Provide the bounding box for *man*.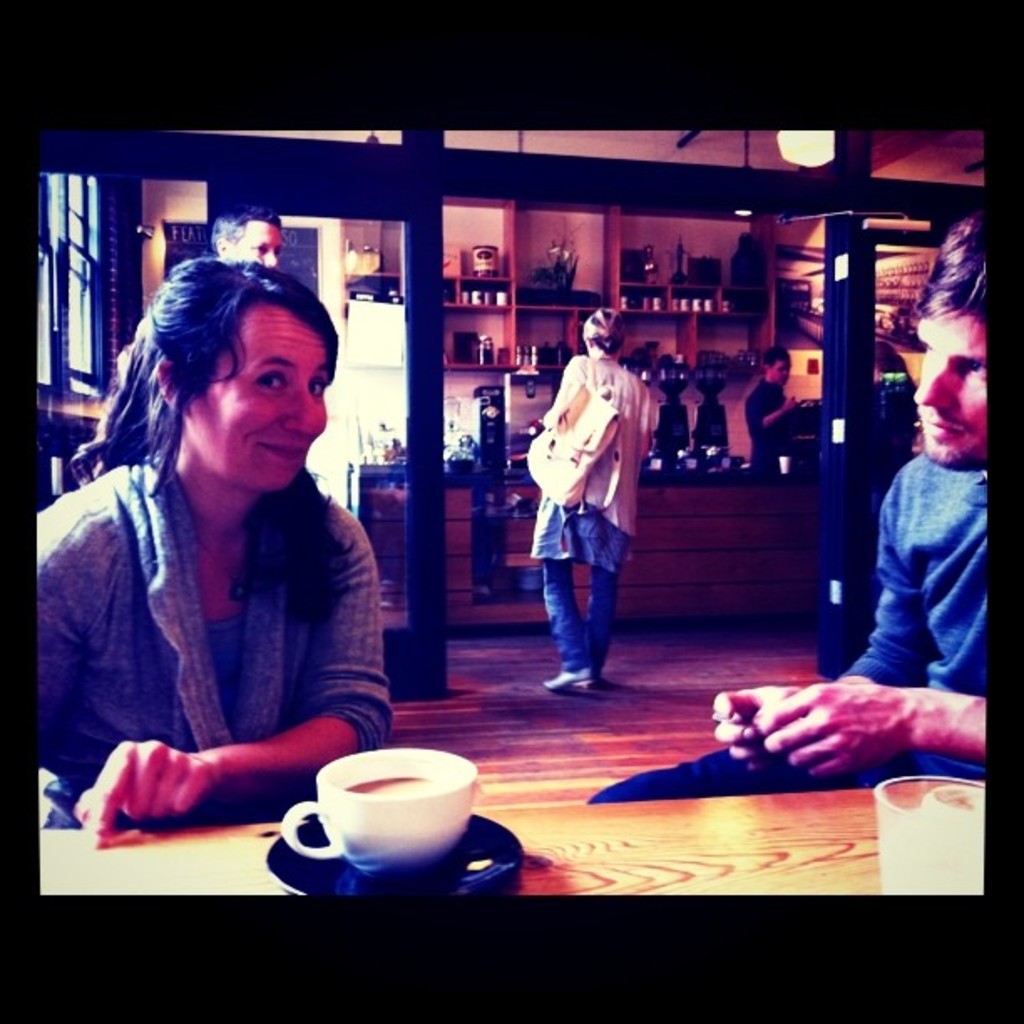
[left=716, top=199, right=996, bottom=788].
